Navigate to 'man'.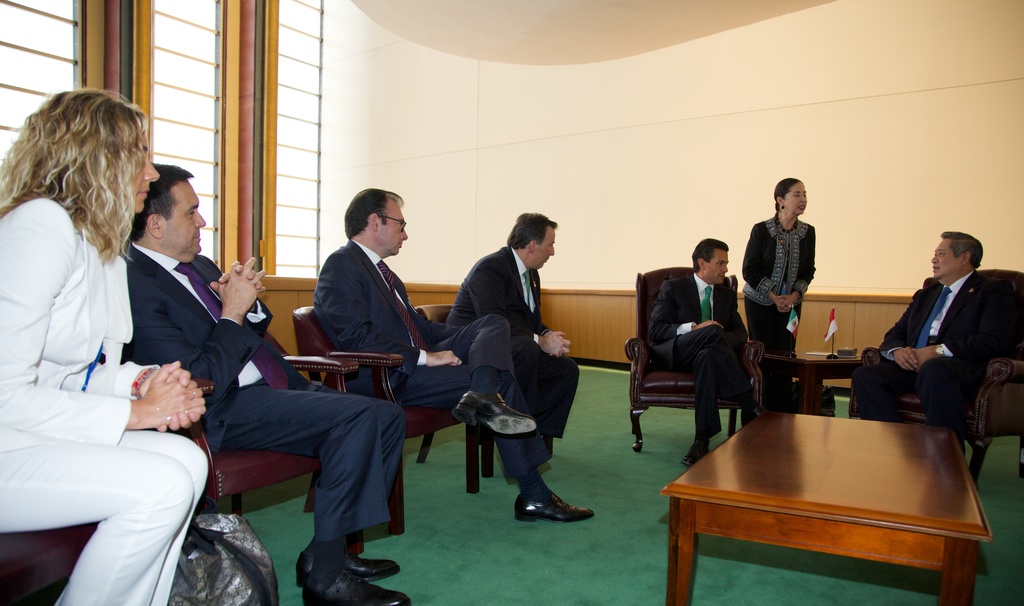
Navigation target: (x1=311, y1=186, x2=600, y2=525).
